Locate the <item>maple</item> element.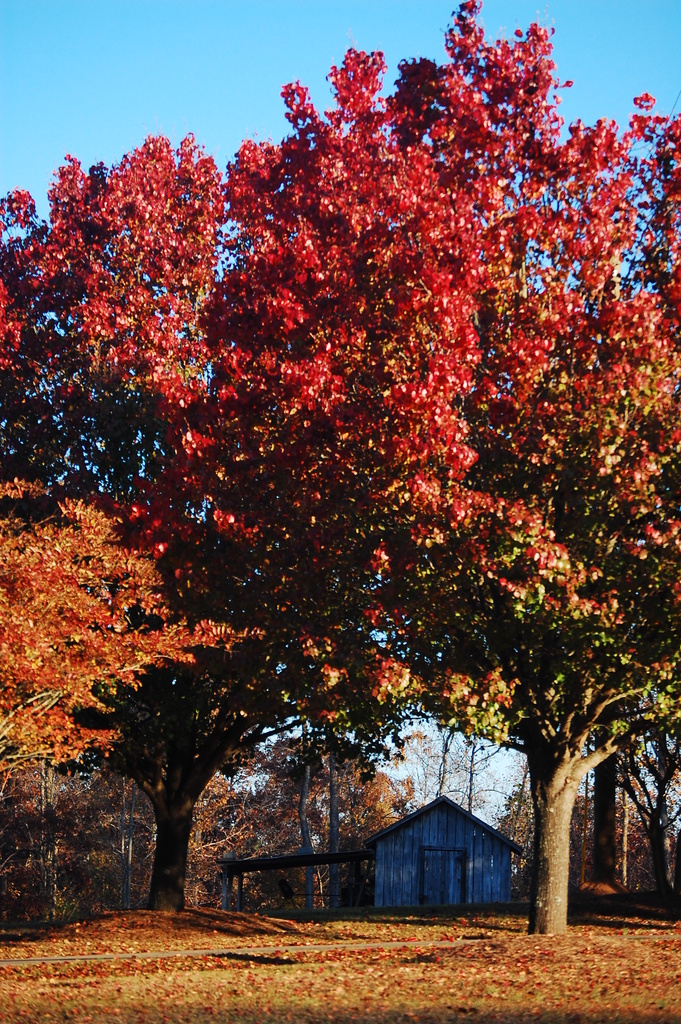
Element bbox: (x1=0, y1=893, x2=676, y2=1012).
